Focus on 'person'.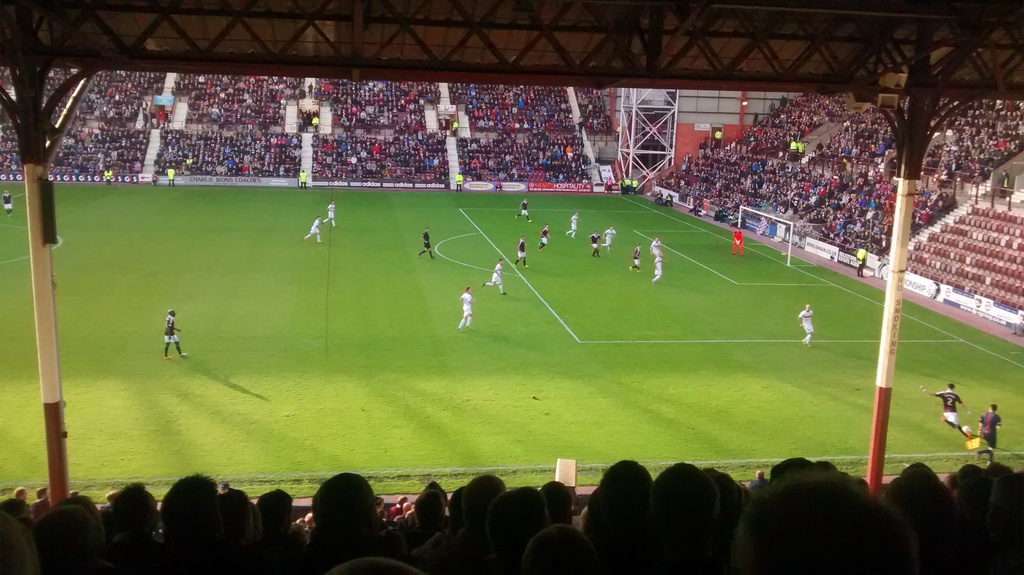
Focused at [454, 286, 476, 329].
